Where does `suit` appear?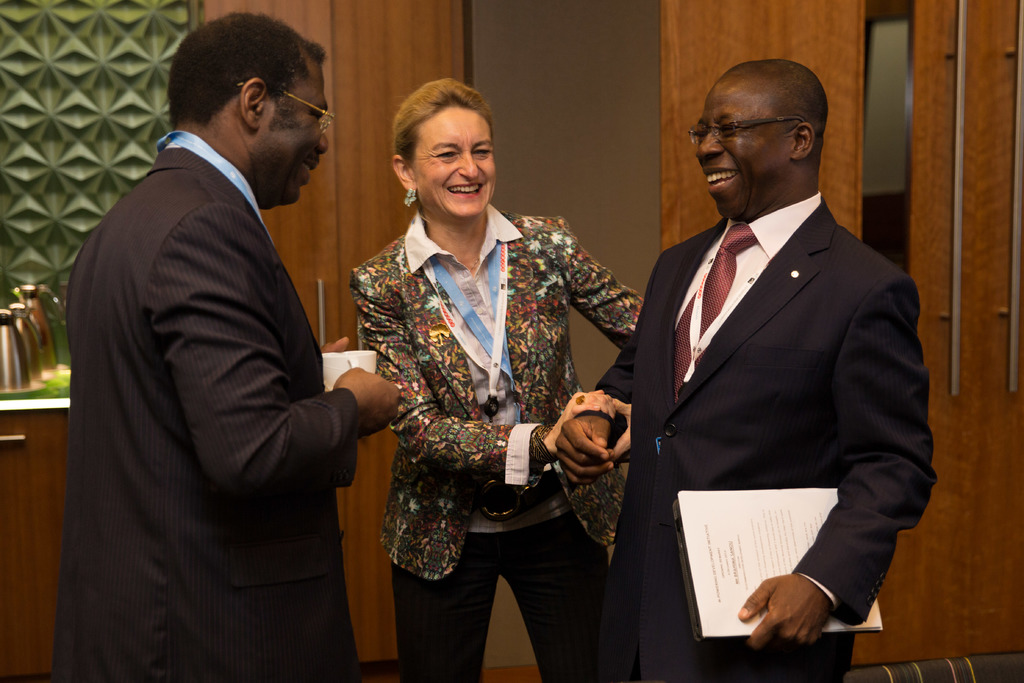
Appears at bbox(571, 190, 941, 682).
